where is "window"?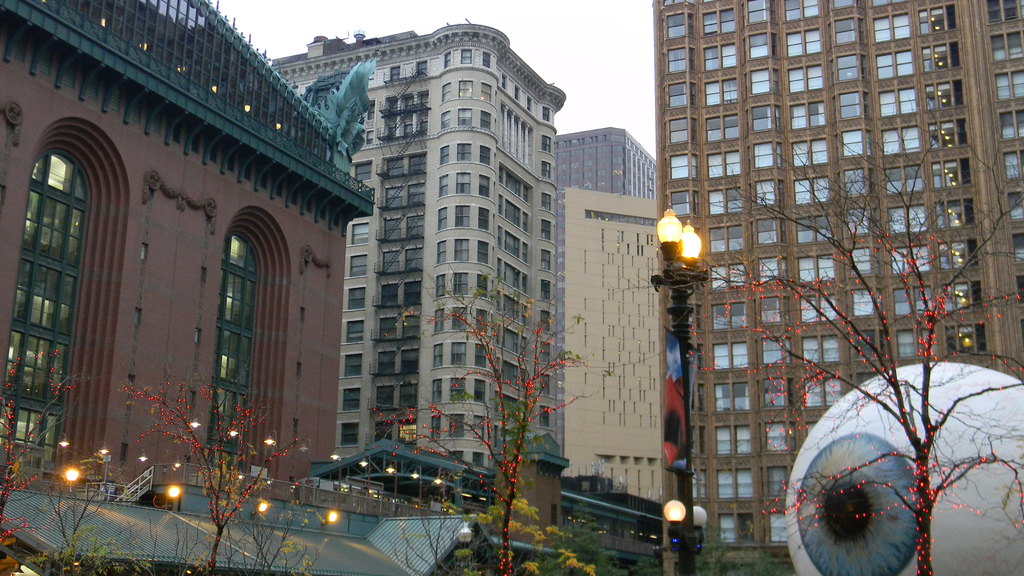
region(836, 52, 857, 83).
